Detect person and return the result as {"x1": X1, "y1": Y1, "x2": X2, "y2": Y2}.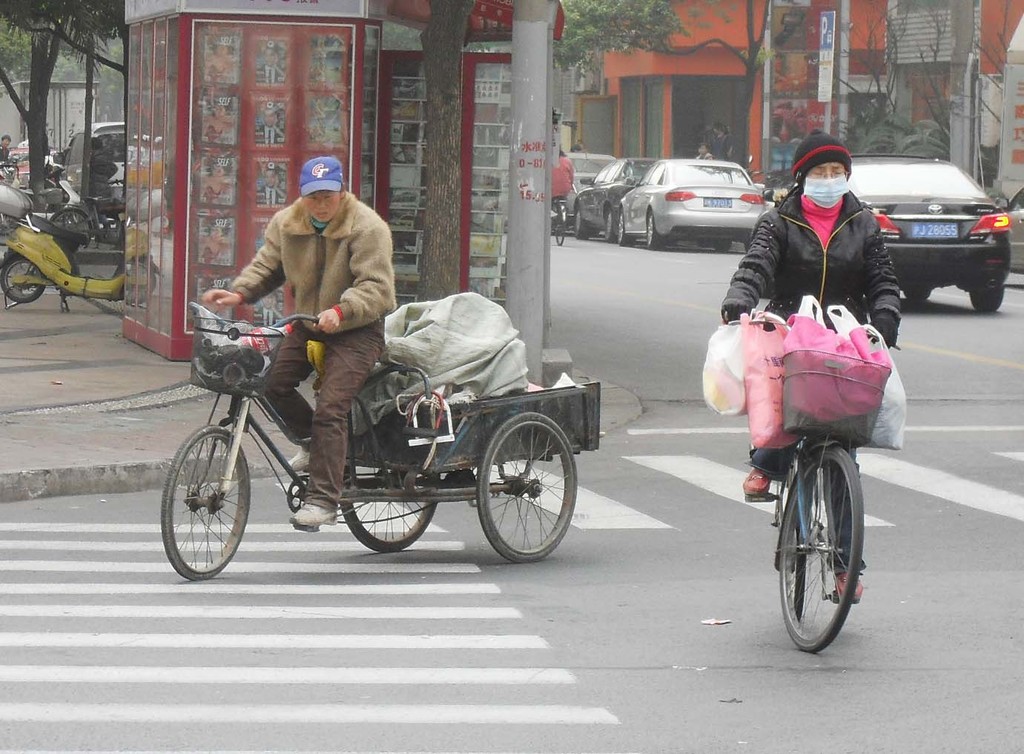
{"x1": 190, "y1": 146, "x2": 429, "y2": 486}.
